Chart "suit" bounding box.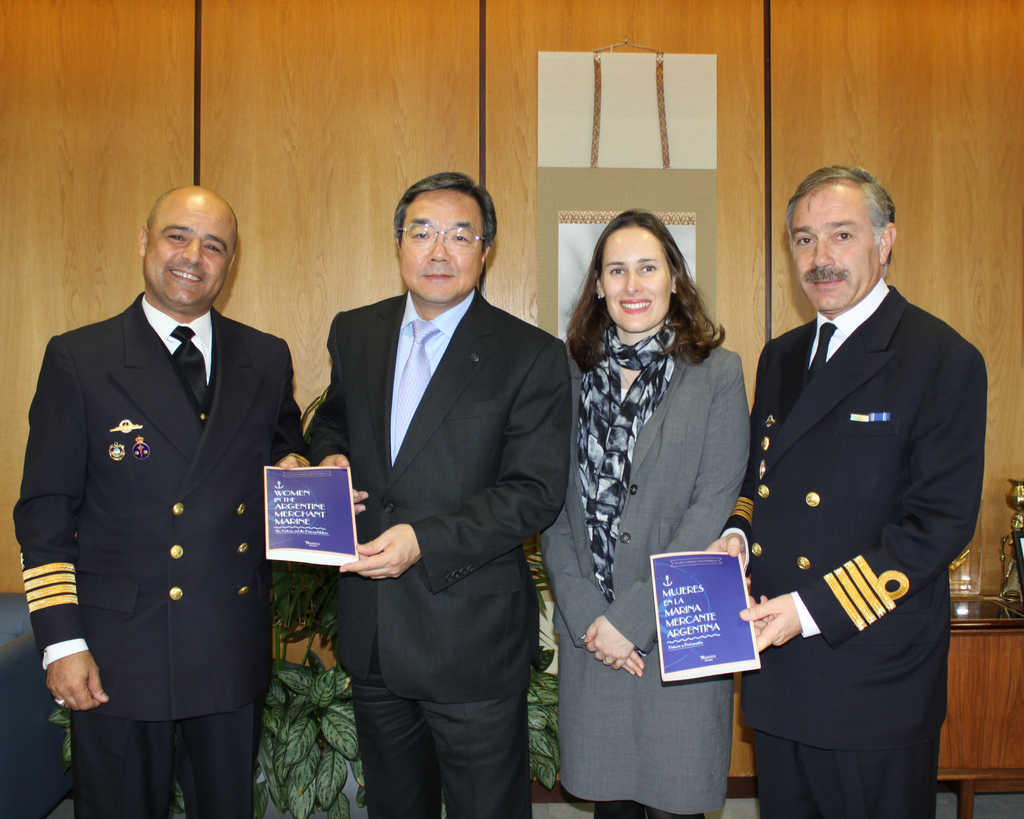
Charted: (715, 159, 980, 818).
